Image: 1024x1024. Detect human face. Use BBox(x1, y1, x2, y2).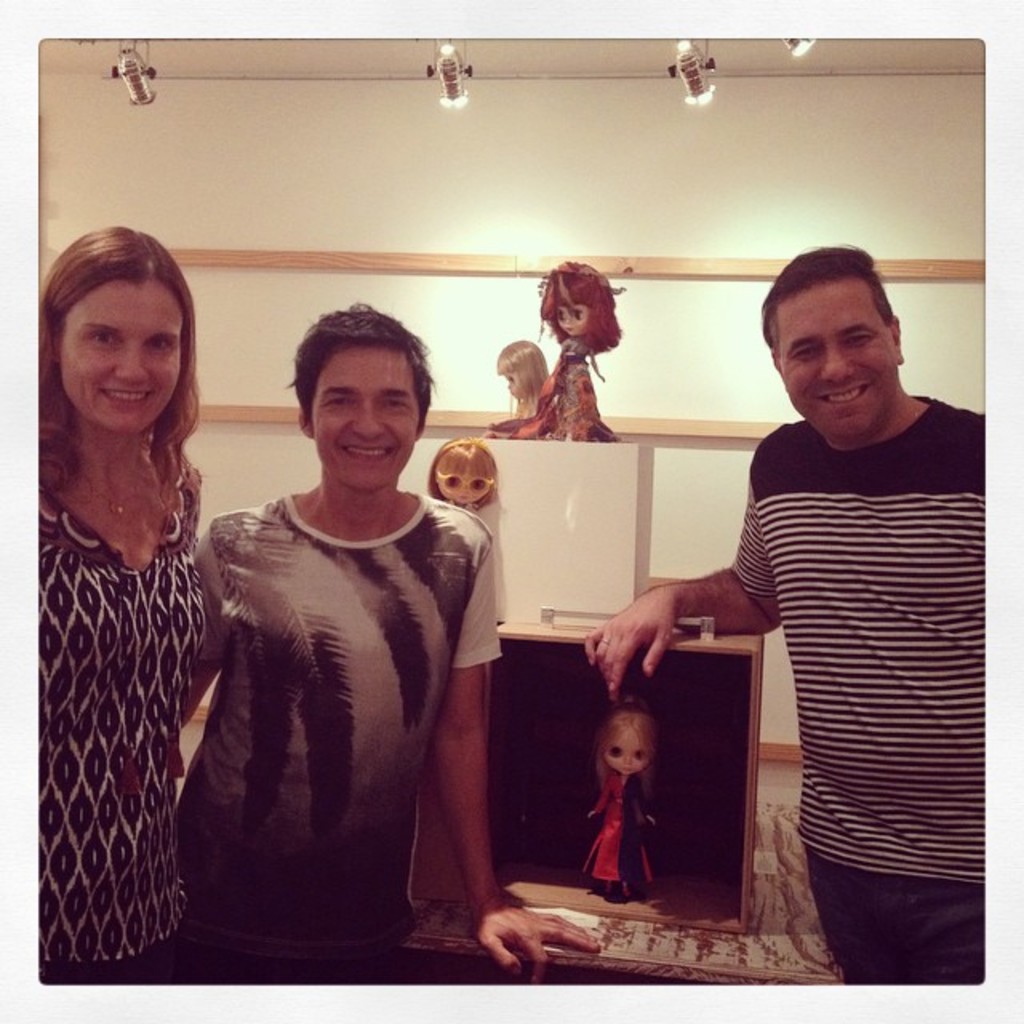
BBox(438, 466, 490, 507).
